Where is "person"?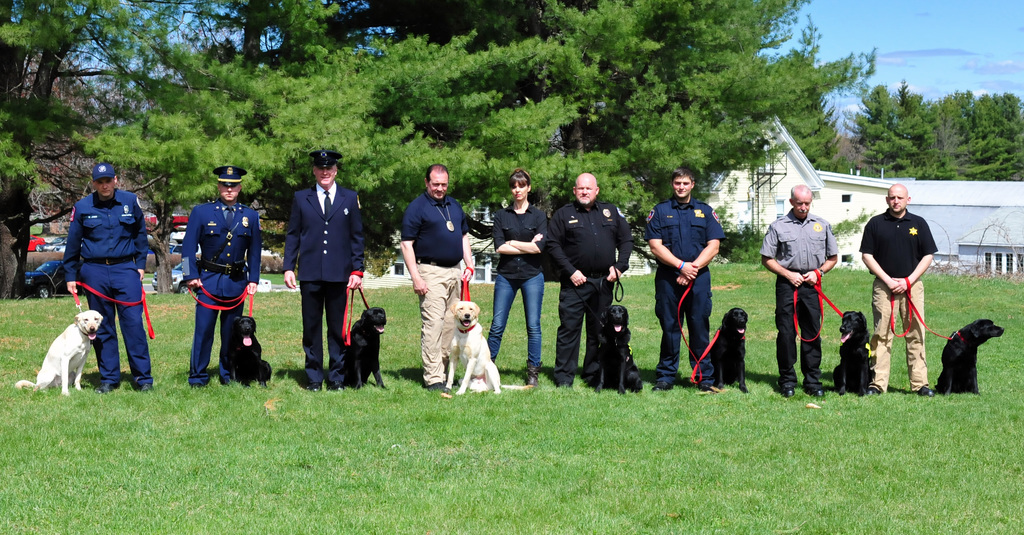
bbox=[282, 145, 365, 388].
